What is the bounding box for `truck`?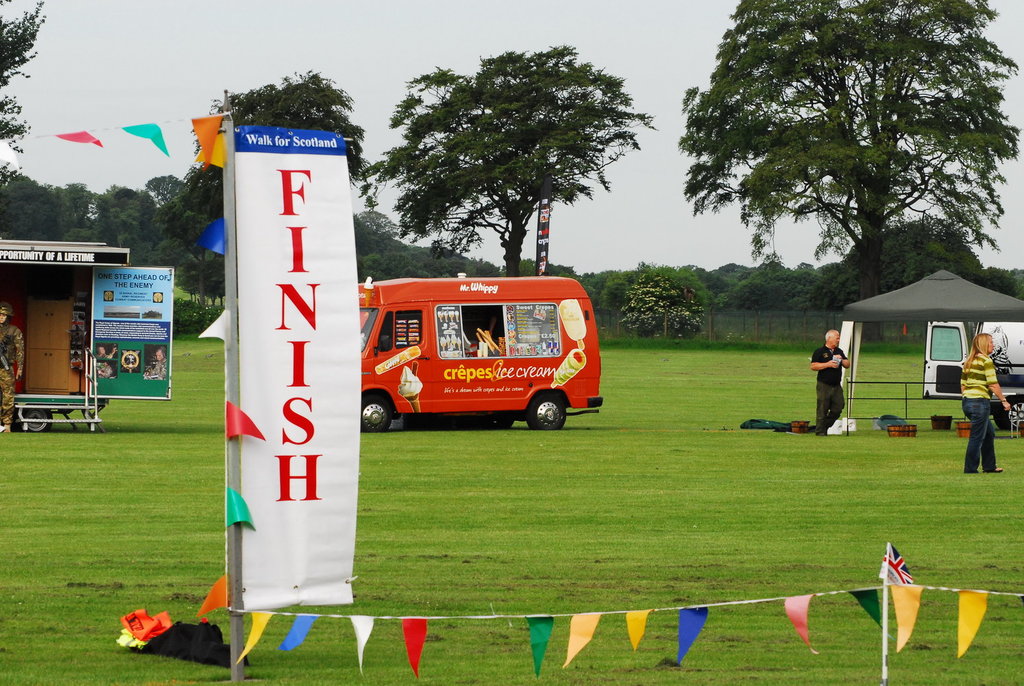
341/275/576/442.
